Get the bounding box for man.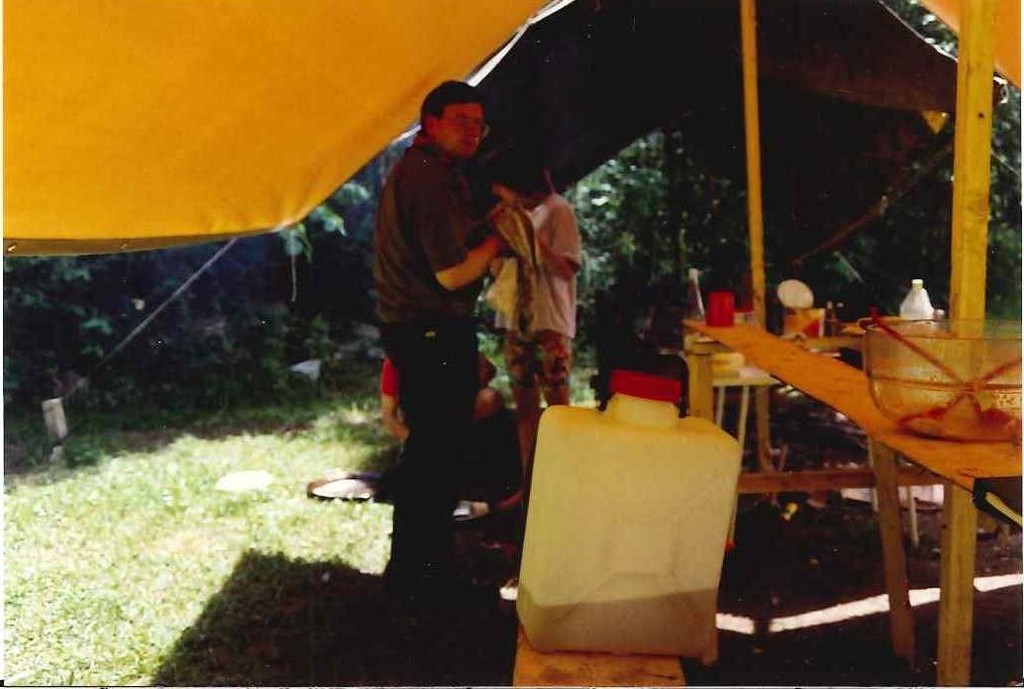
(370,82,526,612).
